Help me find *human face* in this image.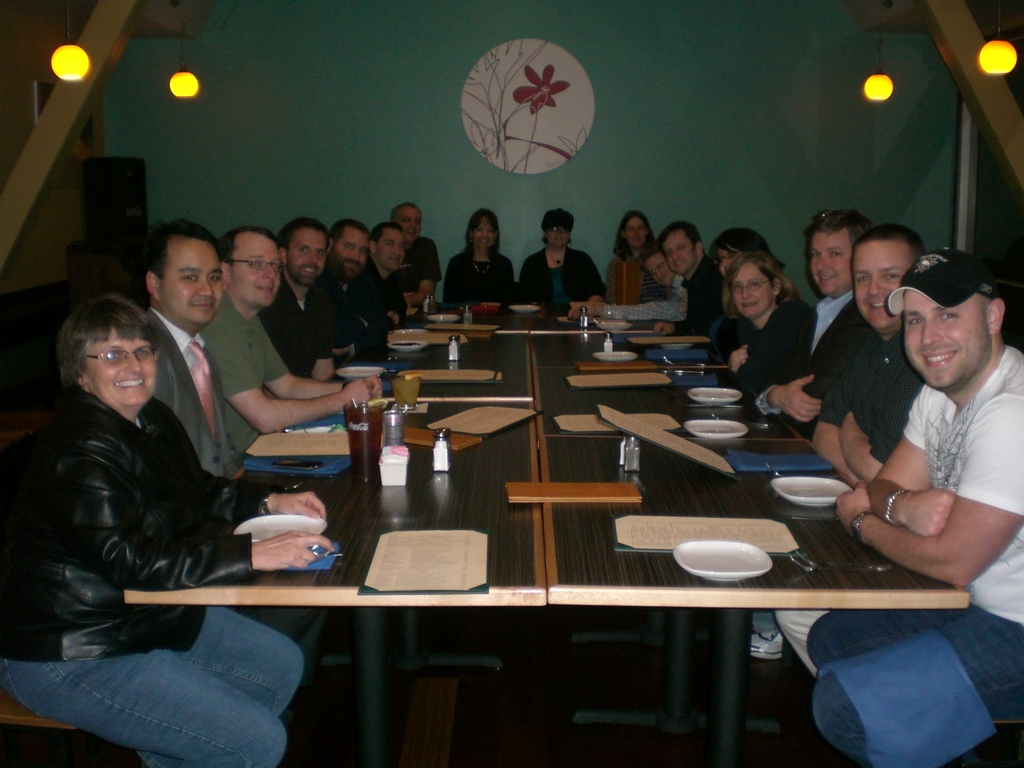
Found it: (374,223,408,273).
